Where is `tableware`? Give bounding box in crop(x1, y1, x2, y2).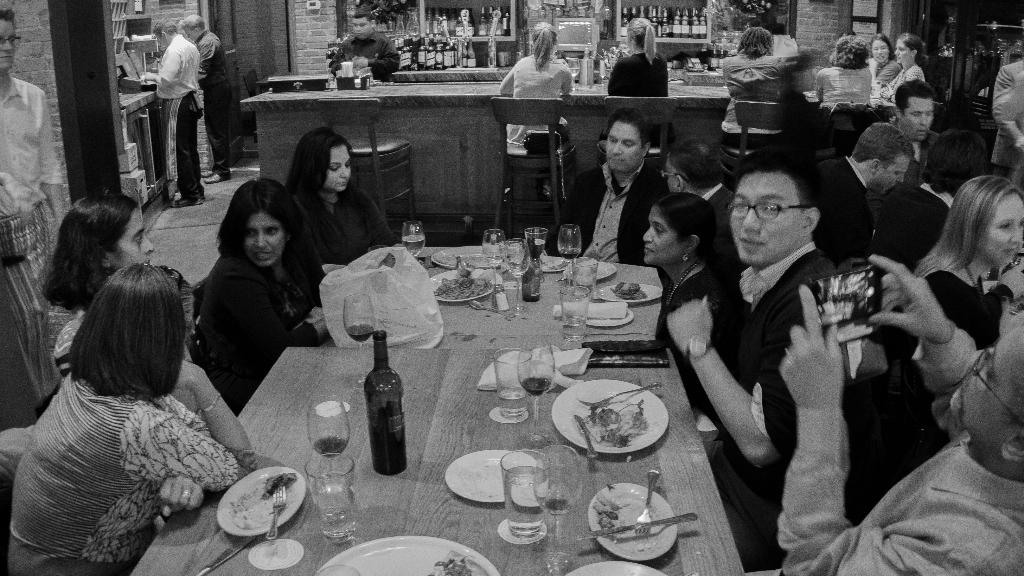
crop(561, 263, 617, 280).
